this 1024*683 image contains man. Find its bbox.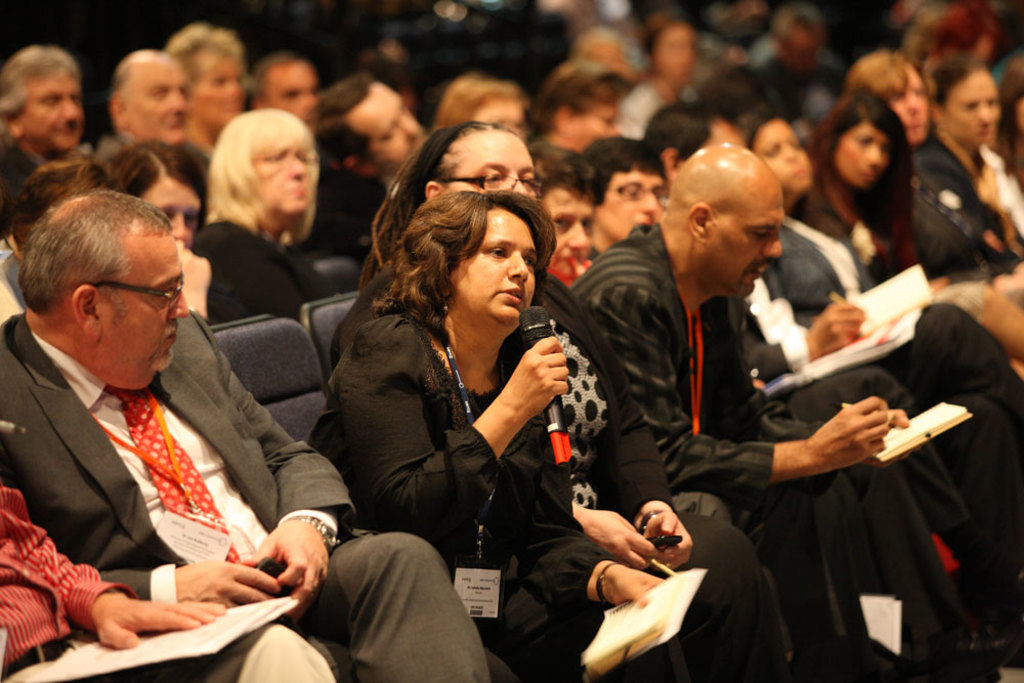
(313, 72, 427, 203).
